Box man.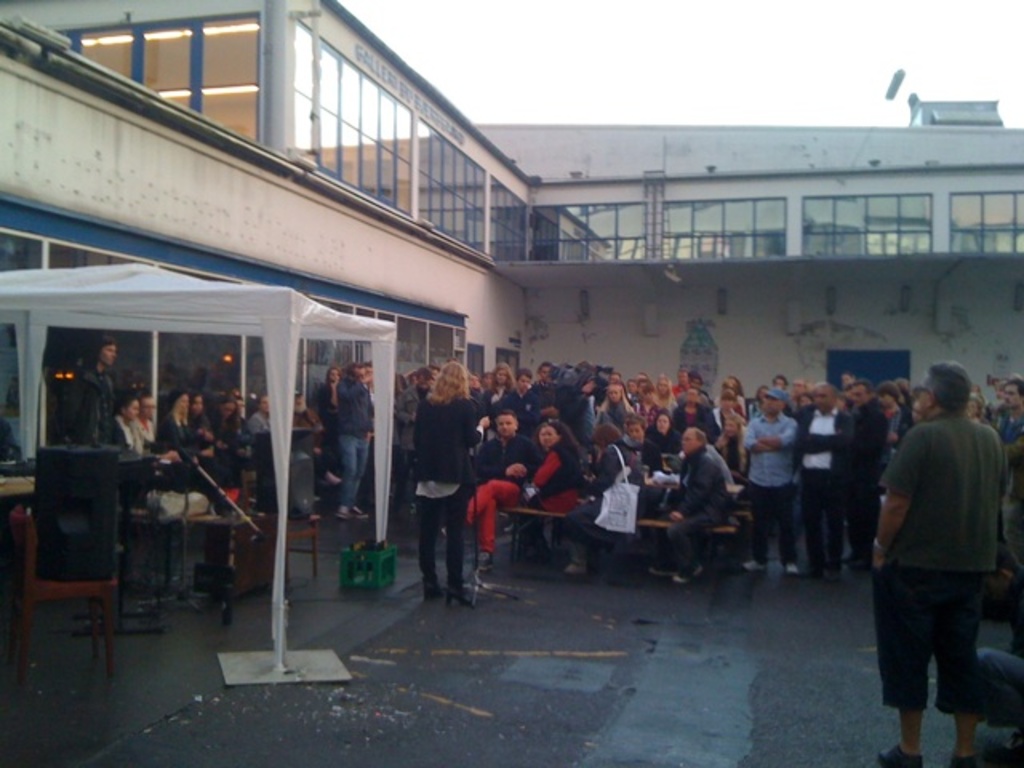
l=528, t=357, r=557, b=416.
